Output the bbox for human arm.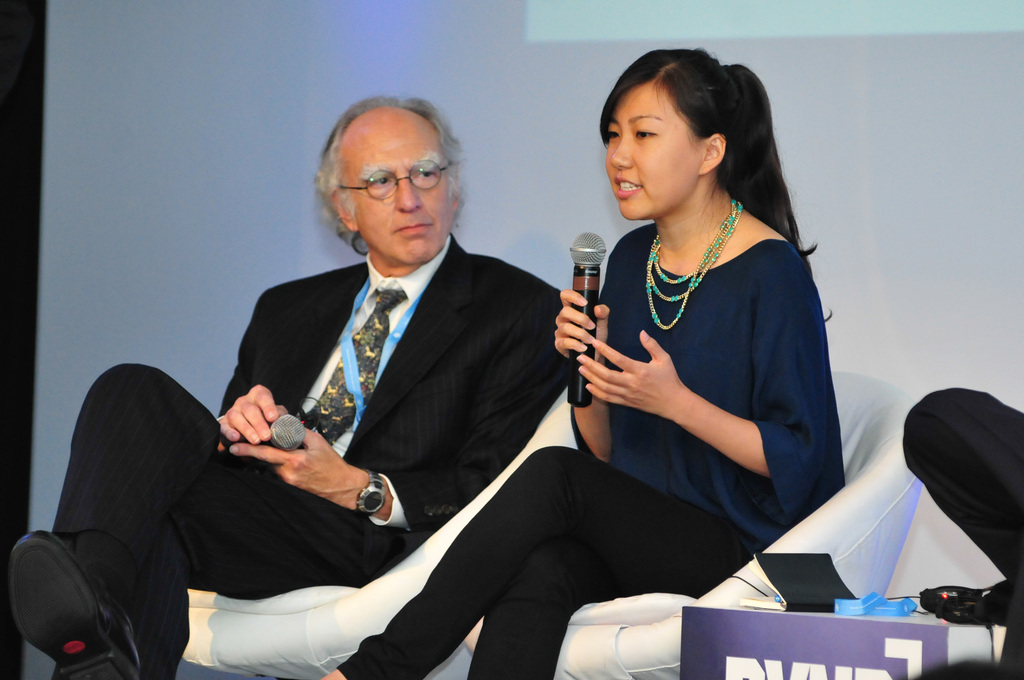
box=[598, 316, 772, 493].
